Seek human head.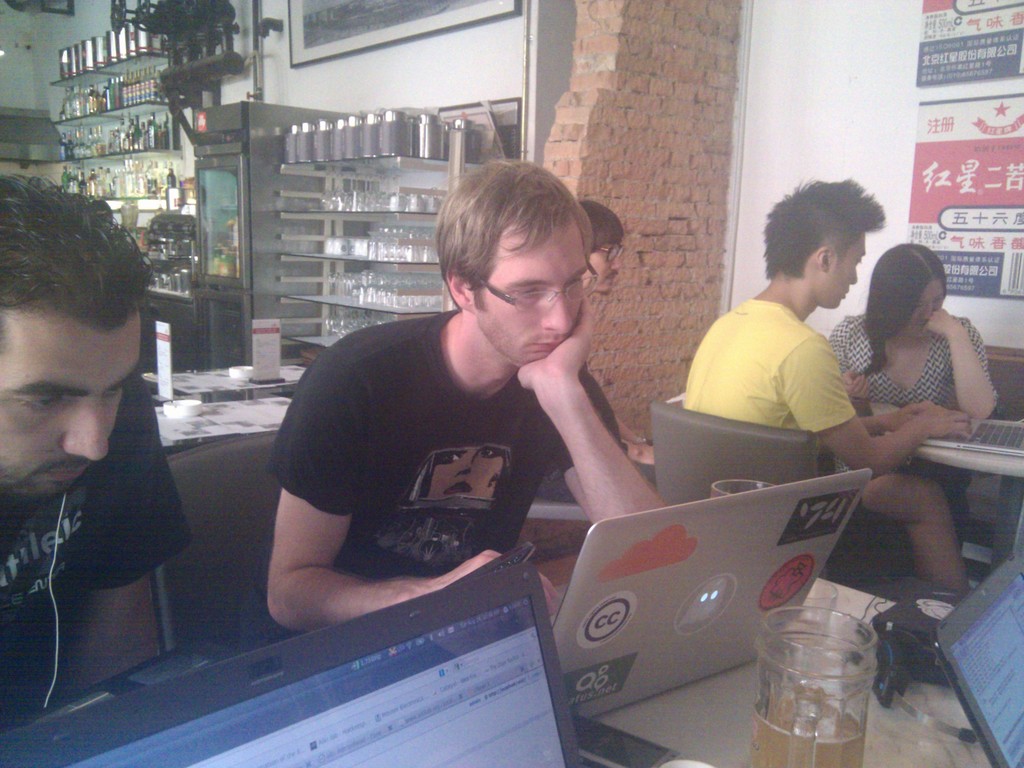
580 199 630 297.
